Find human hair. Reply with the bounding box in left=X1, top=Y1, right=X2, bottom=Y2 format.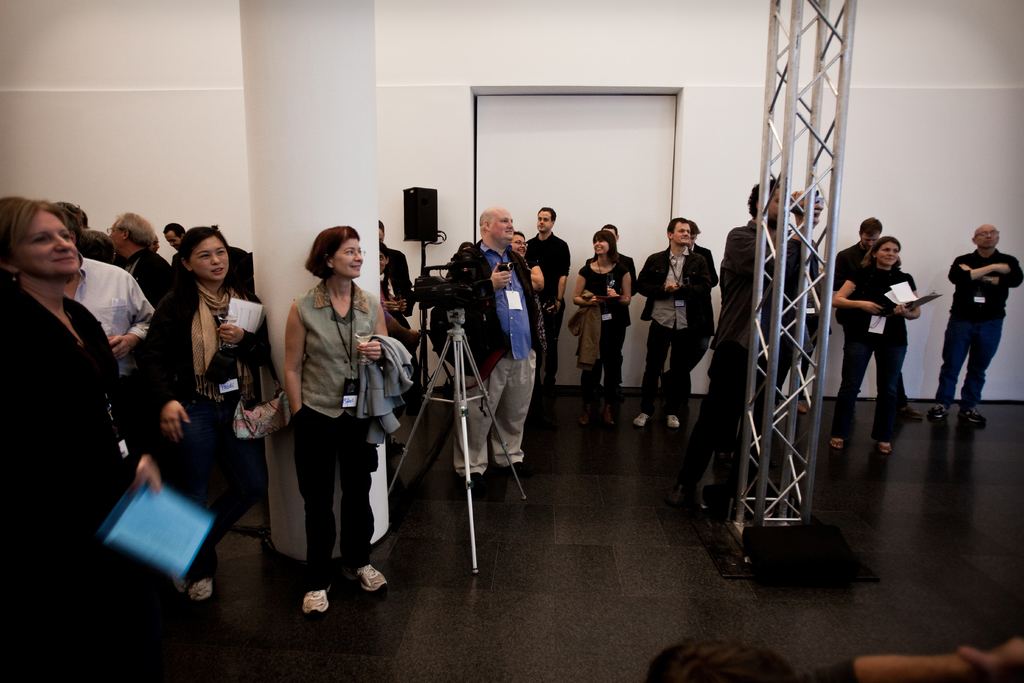
left=162, top=219, right=184, bottom=235.
